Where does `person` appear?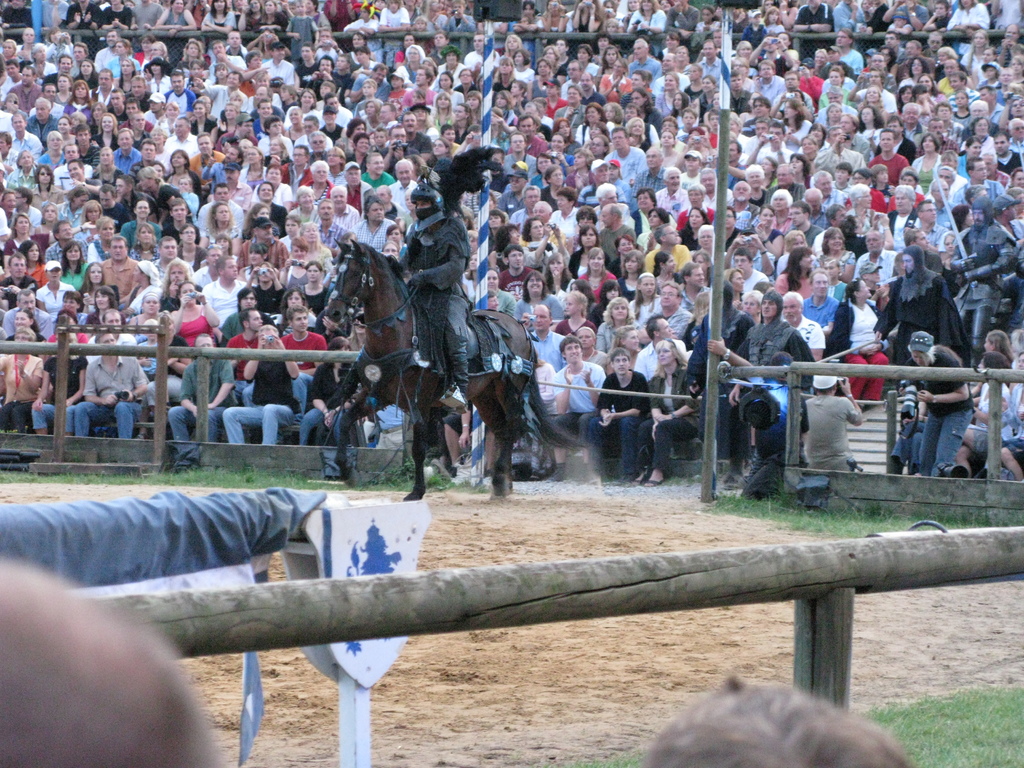
Appears at 154,250,193,298.
